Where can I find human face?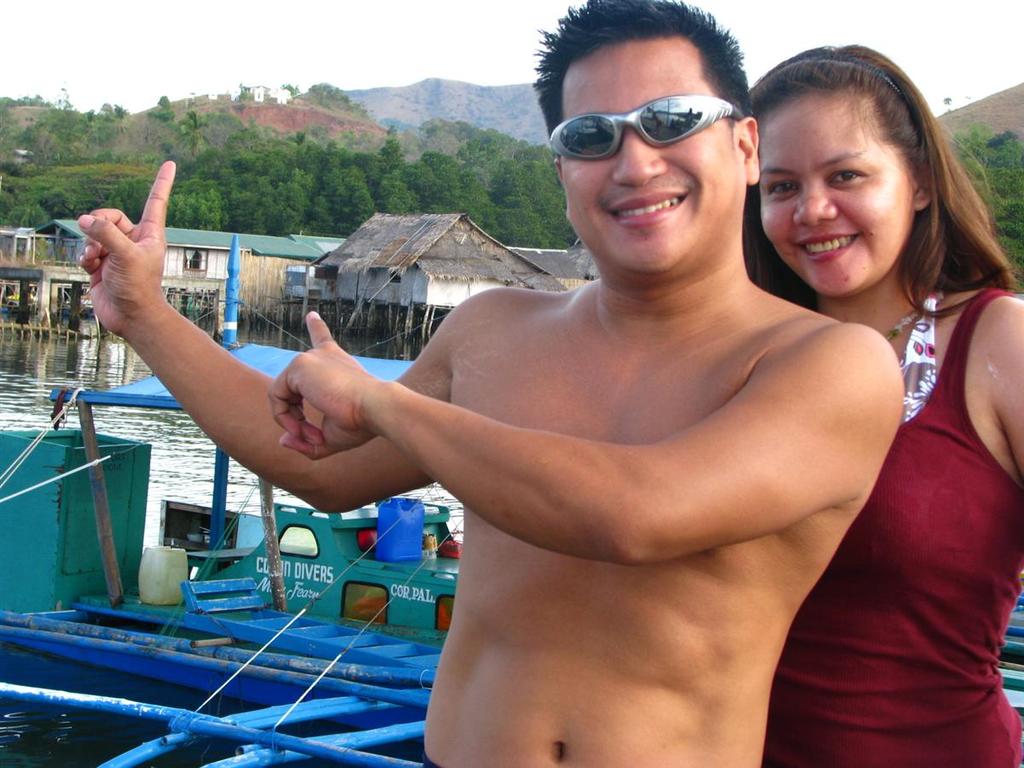
You can find it at left=561, top=44, right=736, bottom=278.
